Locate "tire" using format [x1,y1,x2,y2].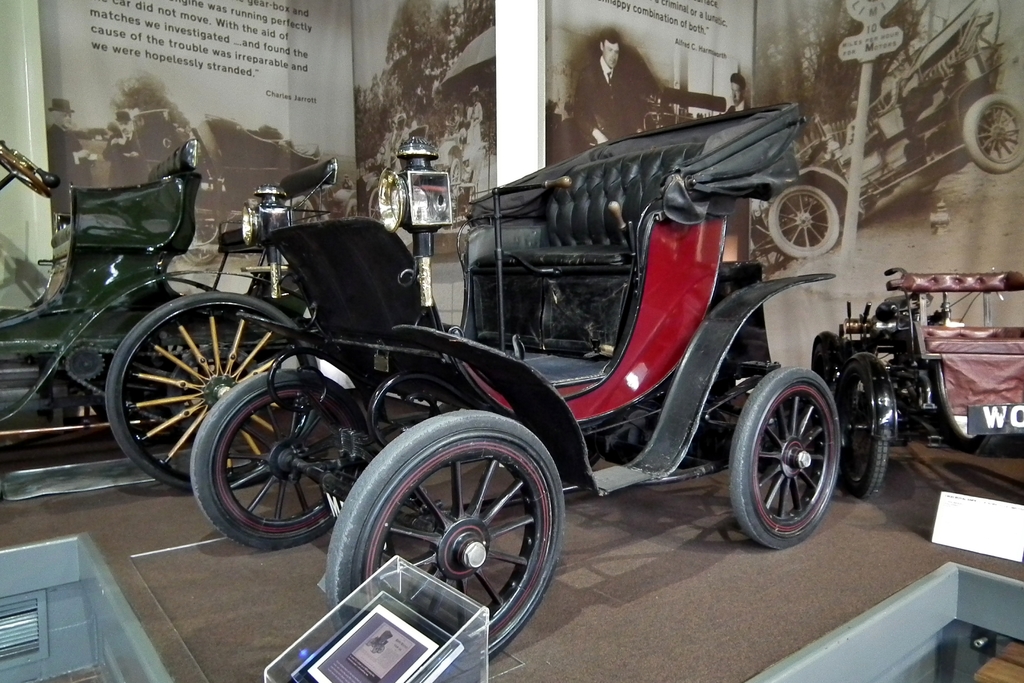
[326,408,565,665].
